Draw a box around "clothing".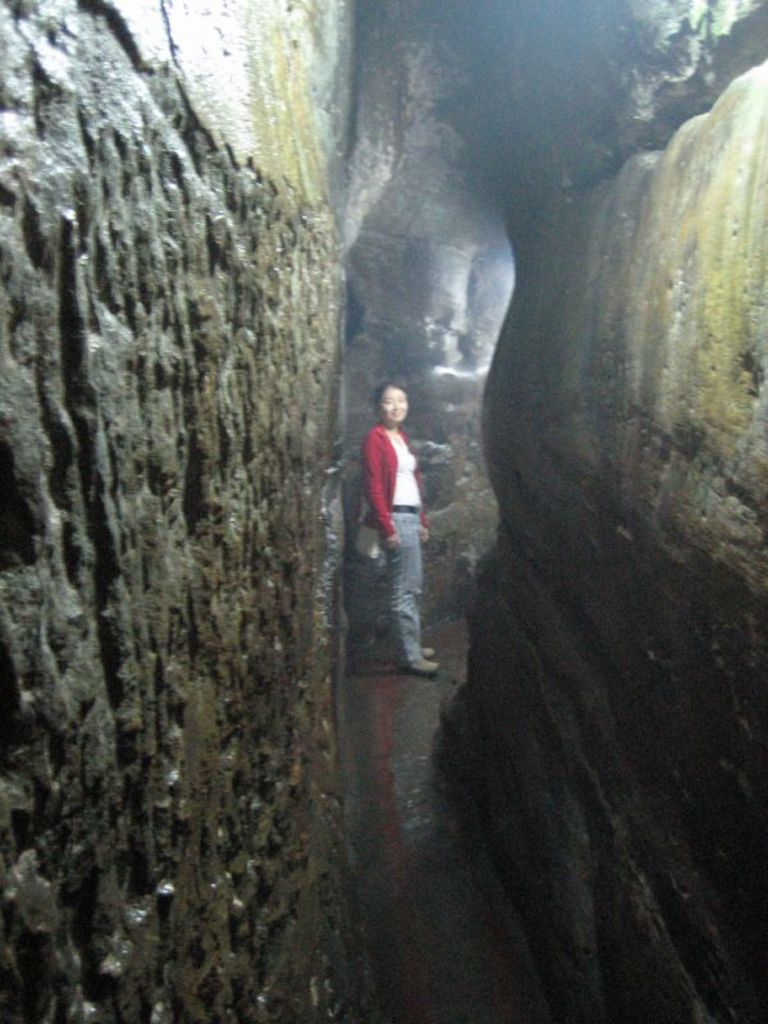
select_region(349, 372, 449, 668).
